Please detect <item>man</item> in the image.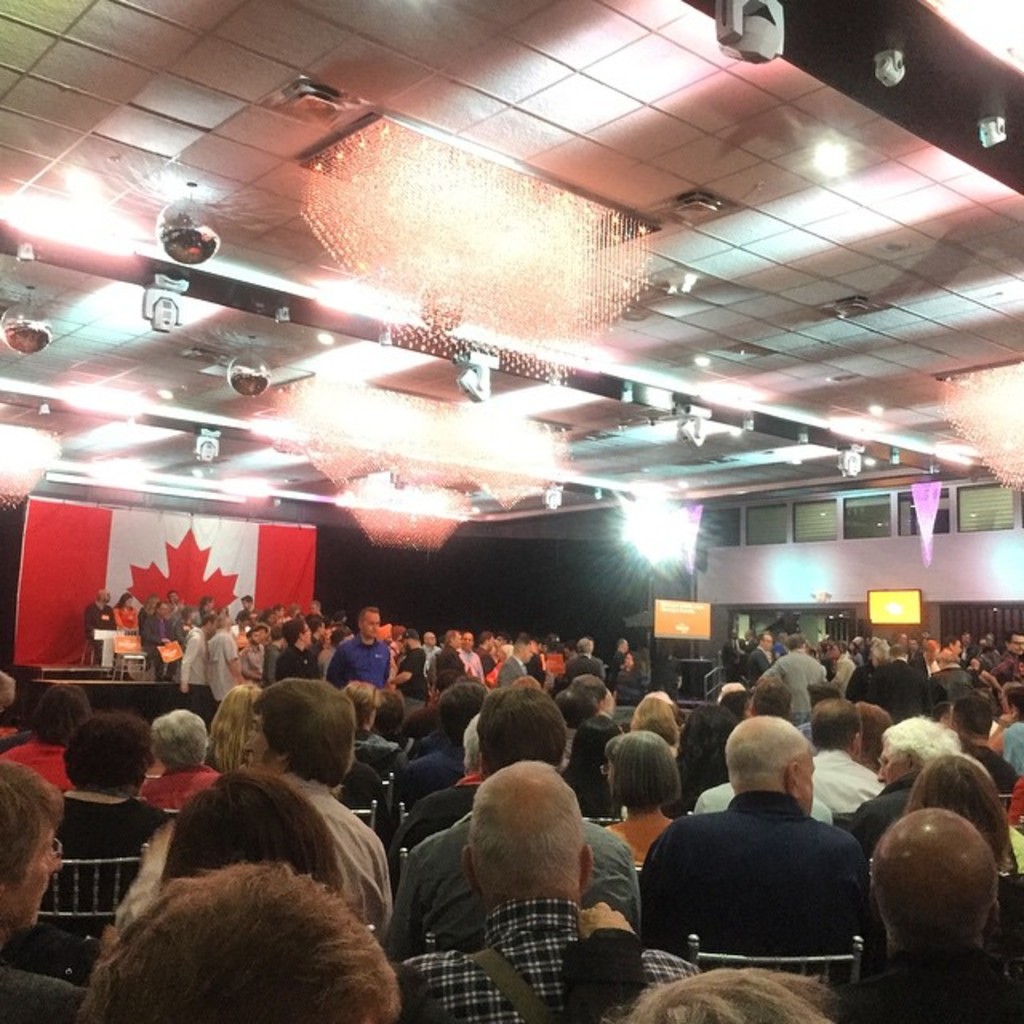
region(872, 722, 1014, 840).
